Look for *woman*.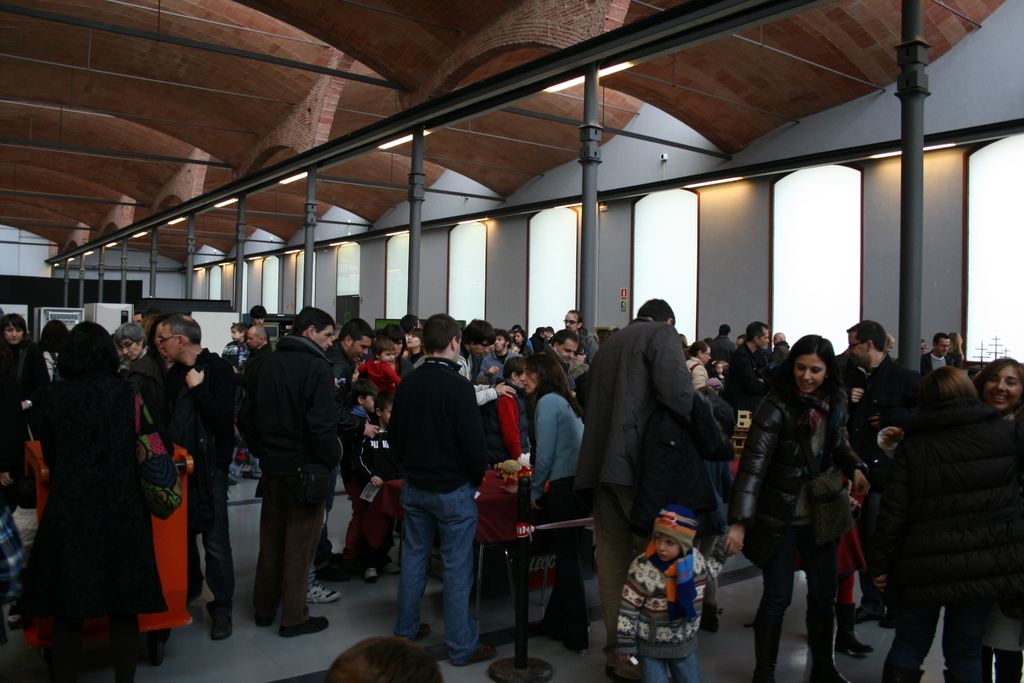
Found: l=524, t=358, r=585, b=647.
